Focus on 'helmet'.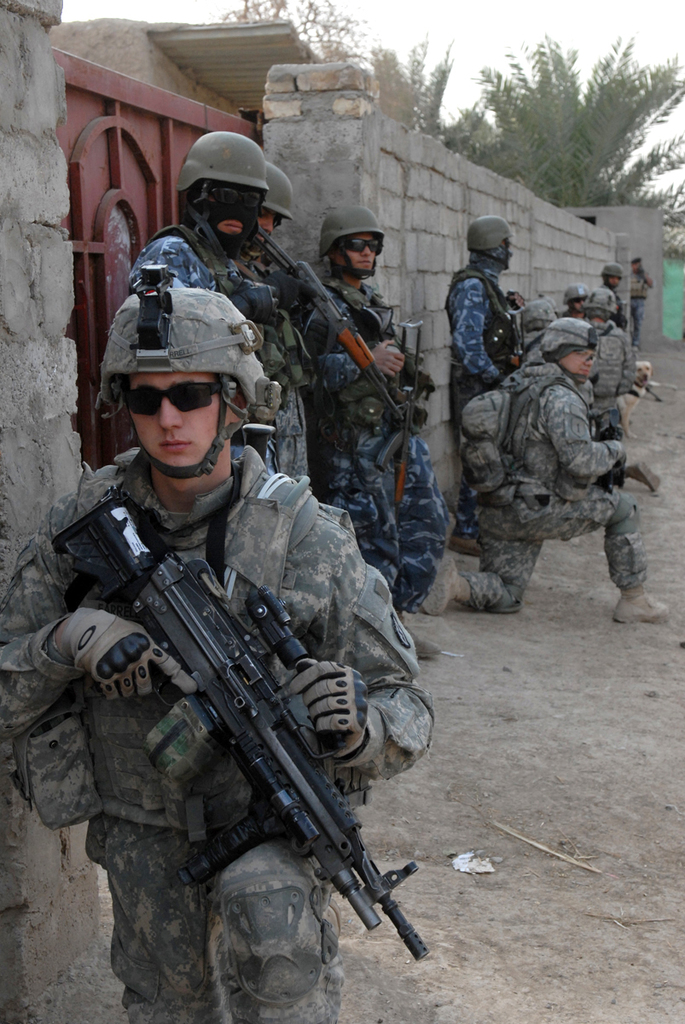
Focused at (96, 272, 259, 482).
